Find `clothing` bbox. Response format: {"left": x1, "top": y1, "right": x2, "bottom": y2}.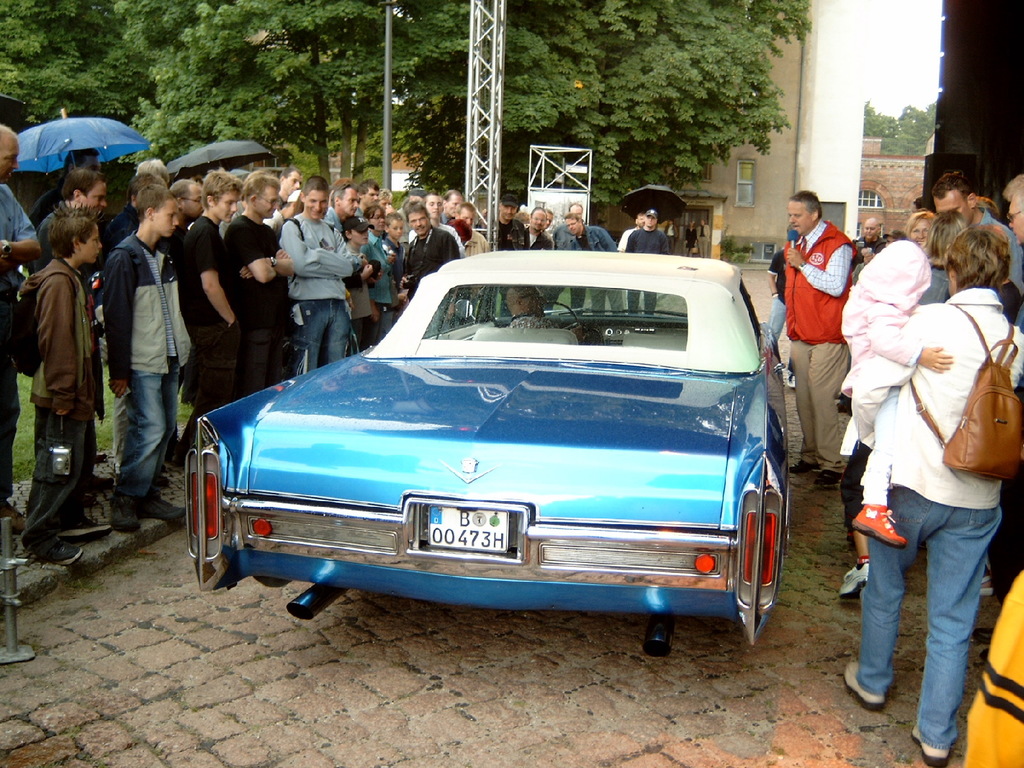
{"left": 406, "top": 223, "right": 467, "bottom": 254}.
